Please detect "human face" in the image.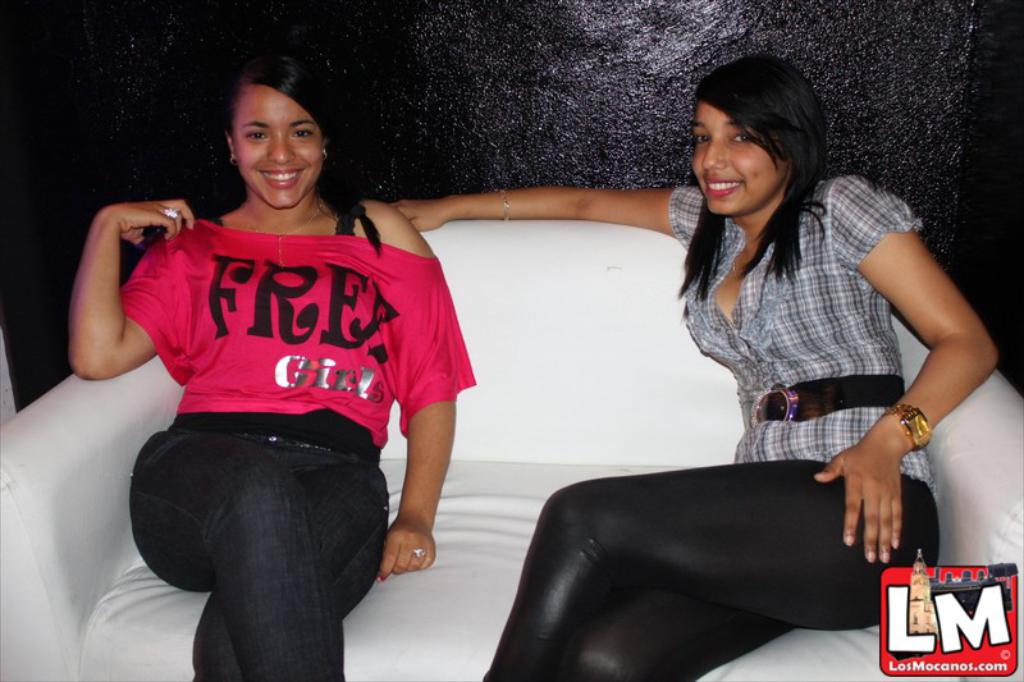
{"x1": 246, "y1": 83, "x2": 334, "y2": 200}.
